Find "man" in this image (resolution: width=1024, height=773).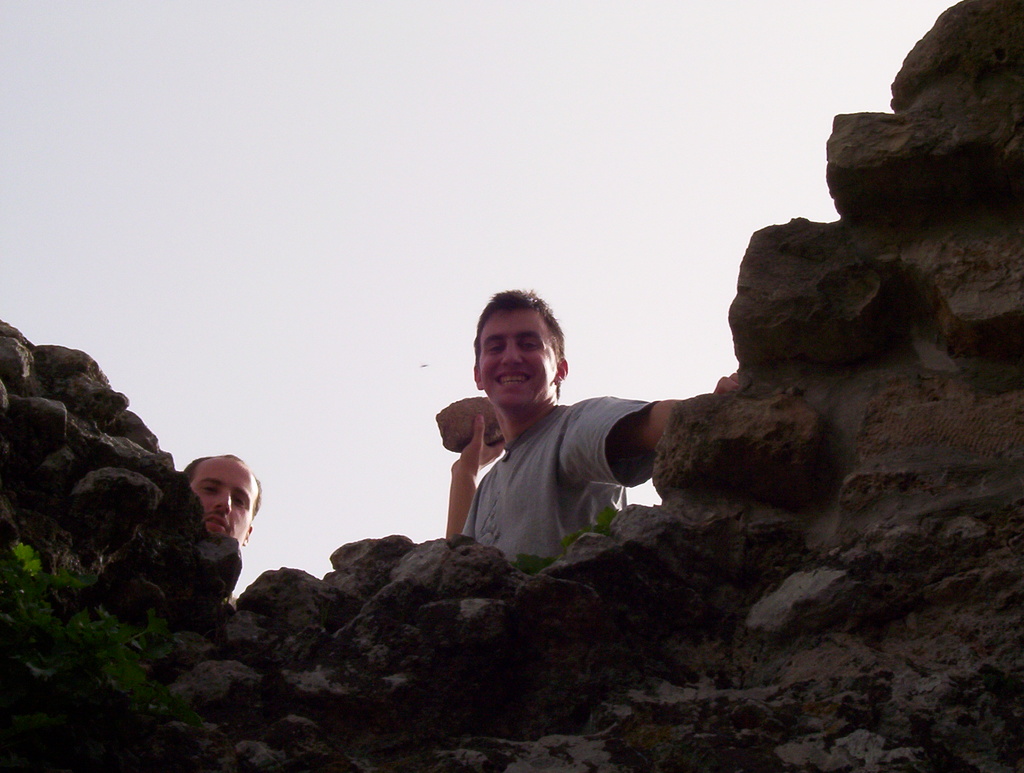
bbox=(441, 286, 744, 569).
